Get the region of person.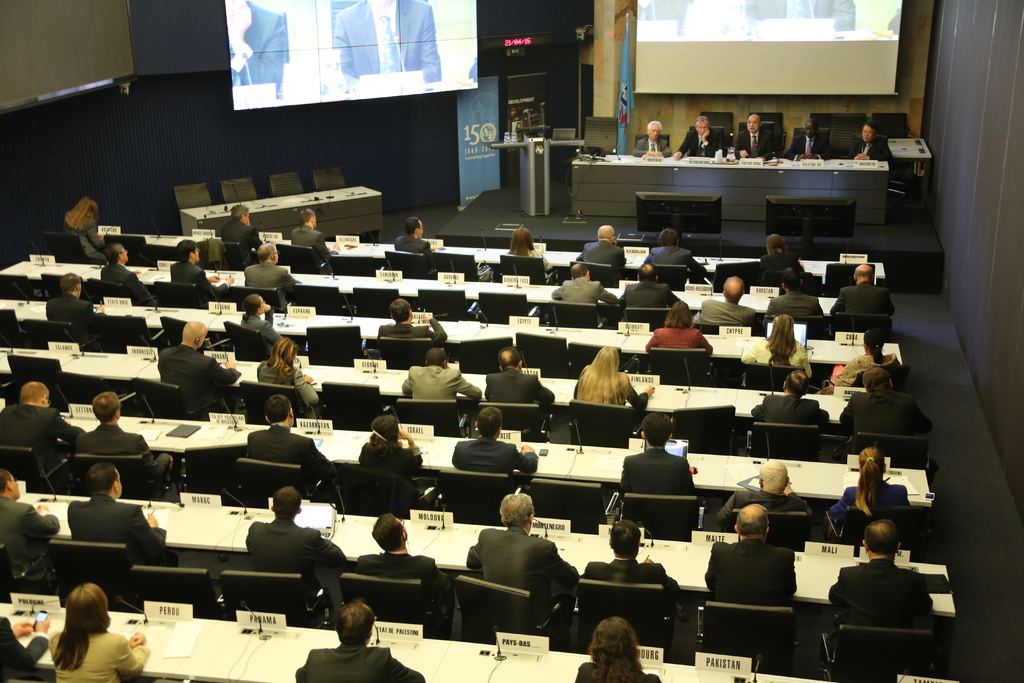
bbox(63, 194, 106, 265).
